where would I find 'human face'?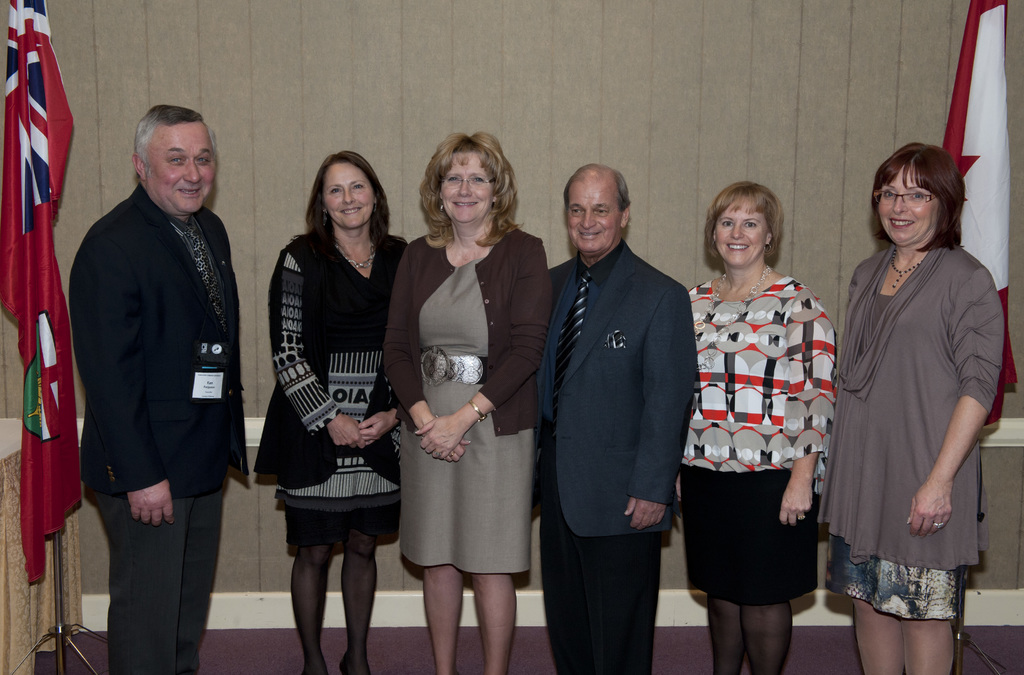
At locate(879, 169, 935, 244).
